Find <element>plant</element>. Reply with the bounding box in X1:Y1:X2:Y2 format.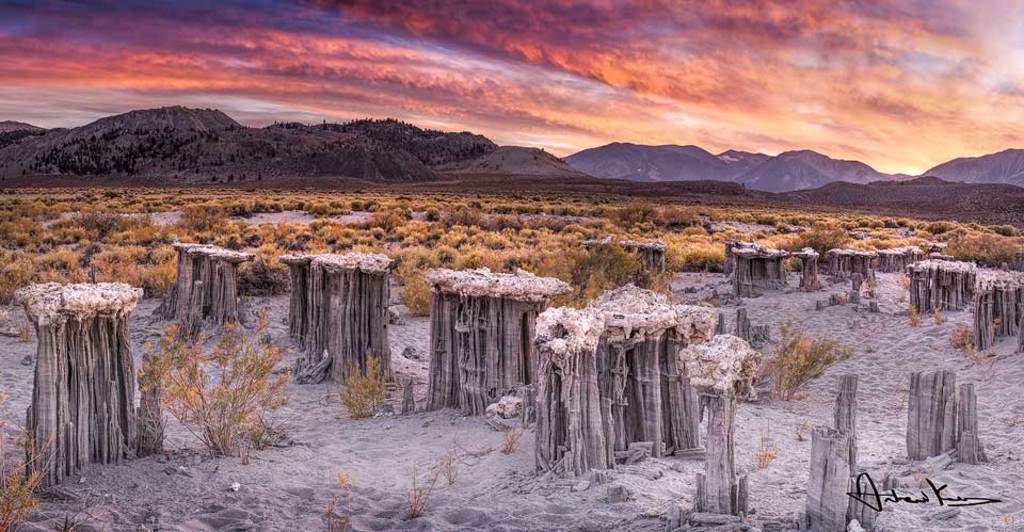
398:424:529:522.
